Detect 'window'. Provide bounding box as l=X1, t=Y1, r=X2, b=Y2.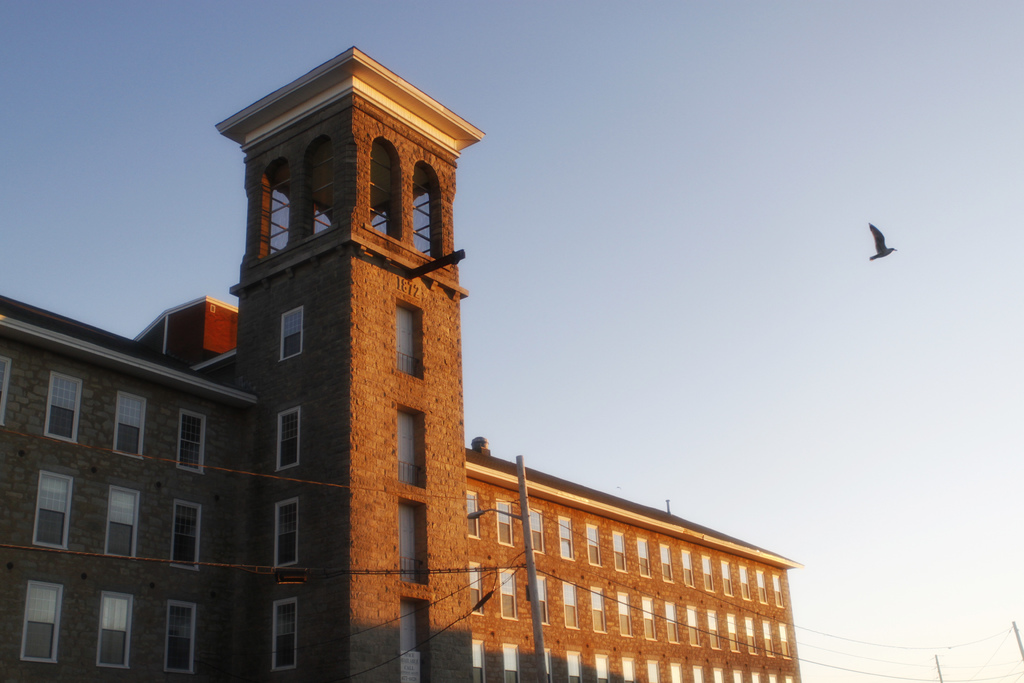
l=557, t=518, r=574, b=561.
